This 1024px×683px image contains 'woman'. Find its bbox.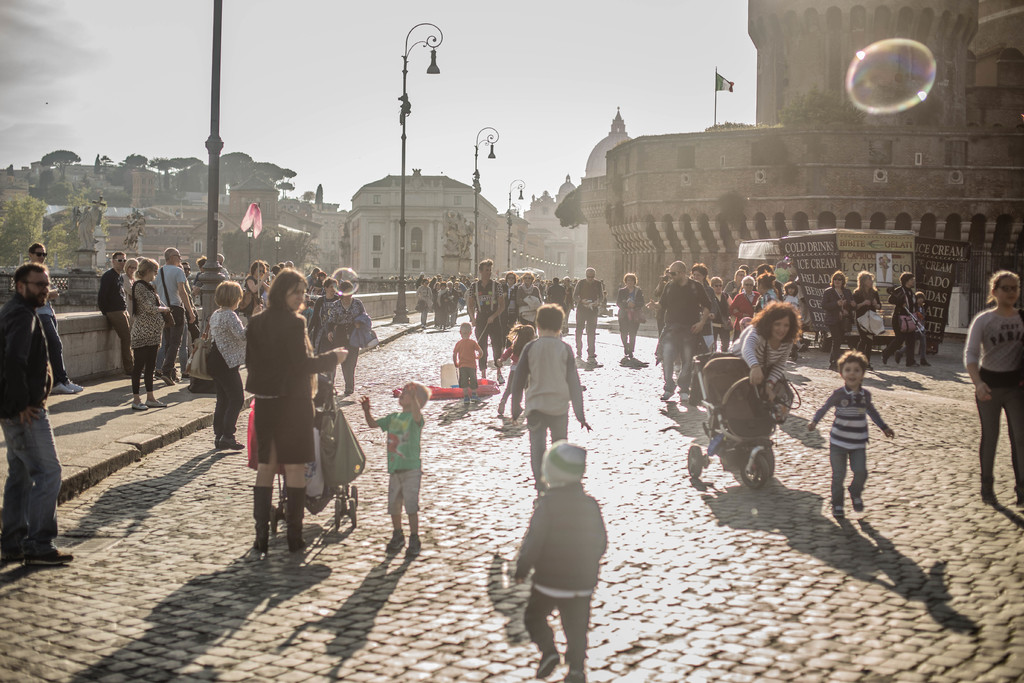
bbox(437, 277, 447, 329).
